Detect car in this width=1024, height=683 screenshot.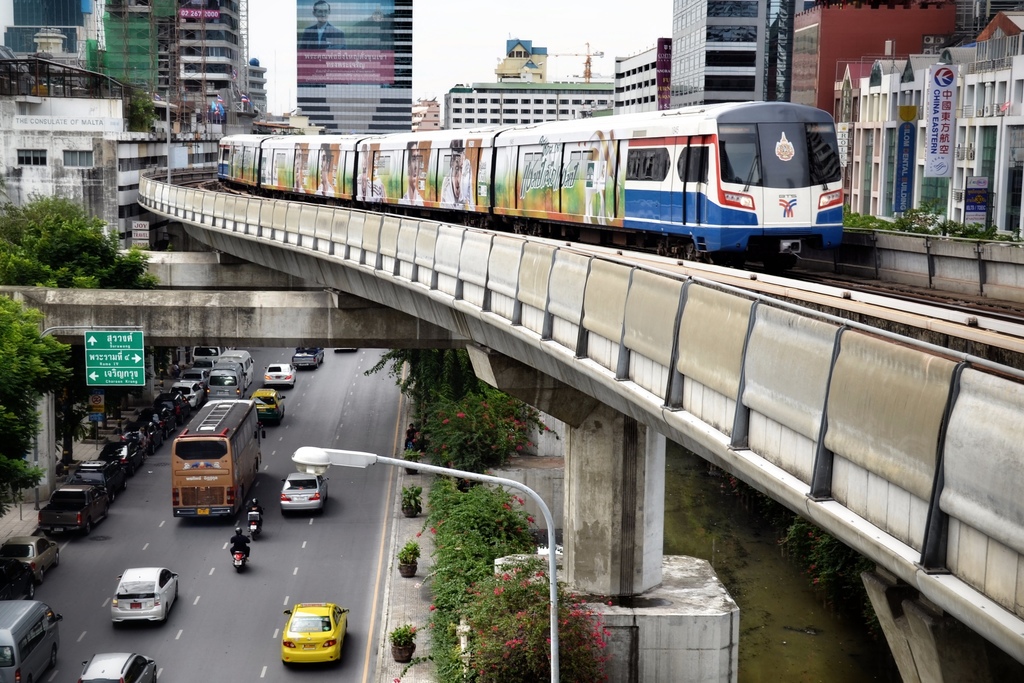
Detection: (168,381,206,404).
